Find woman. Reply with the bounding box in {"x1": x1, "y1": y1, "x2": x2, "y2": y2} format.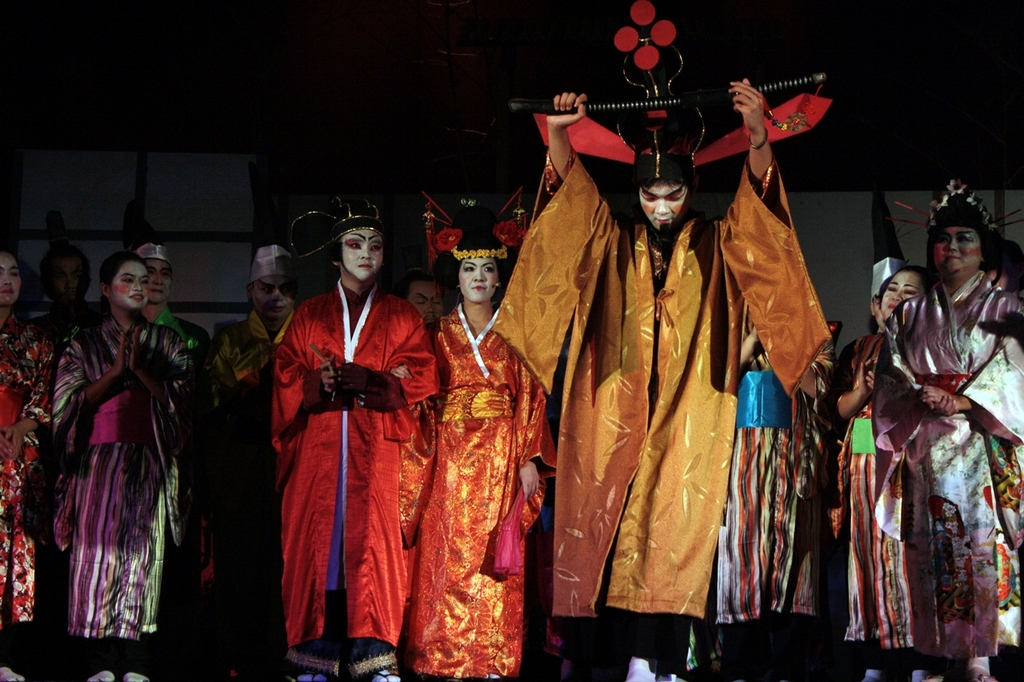
{"x1": 829, "y1": 268, "x2": 937, "y2": 681}.
